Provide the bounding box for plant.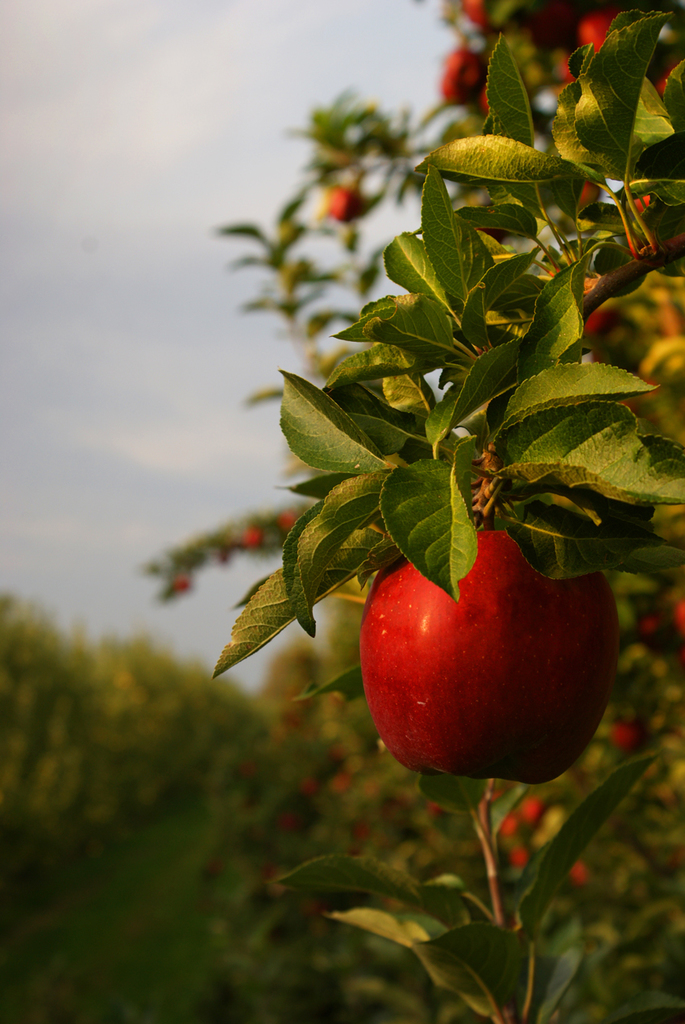
crop(0, 769, 336, 1023).
